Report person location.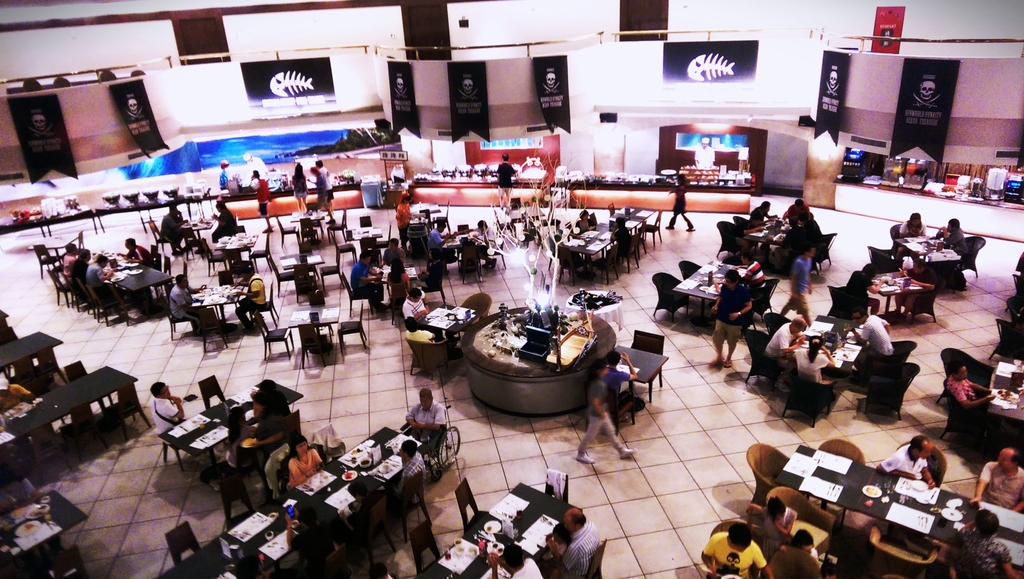
Report: crop(393, 191, 413, 251).
